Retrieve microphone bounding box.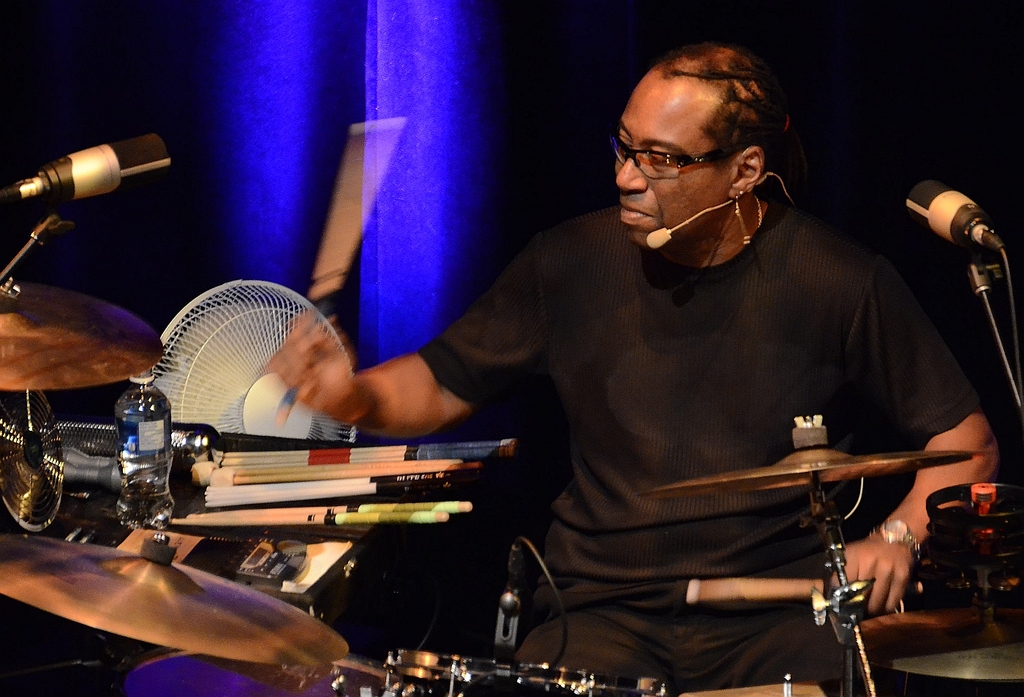
Bounding box: <region>905, 176, 988, 244</region>.
